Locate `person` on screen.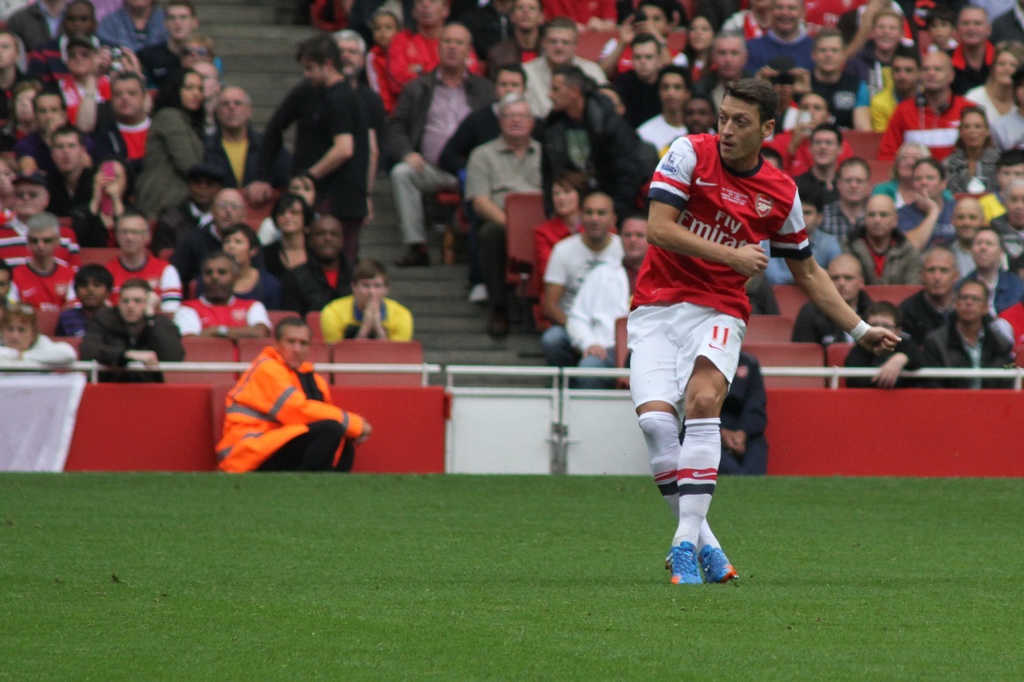
On screen at [534,193,624,364].
